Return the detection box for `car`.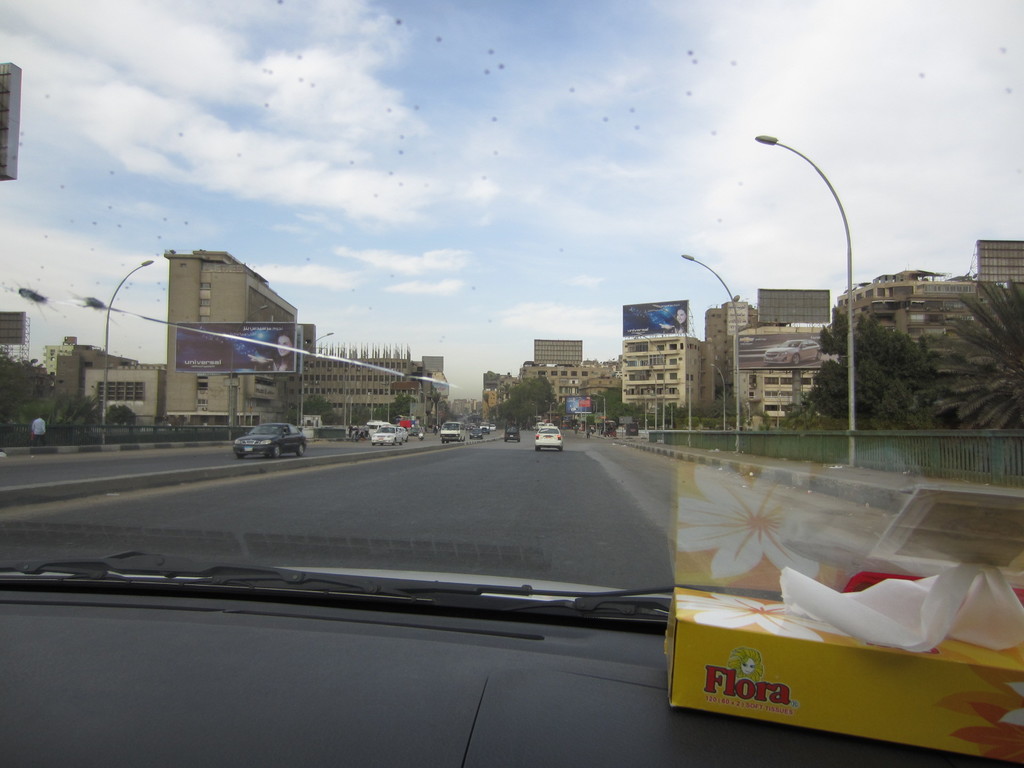
box=[0, 0, 1023, 767].
